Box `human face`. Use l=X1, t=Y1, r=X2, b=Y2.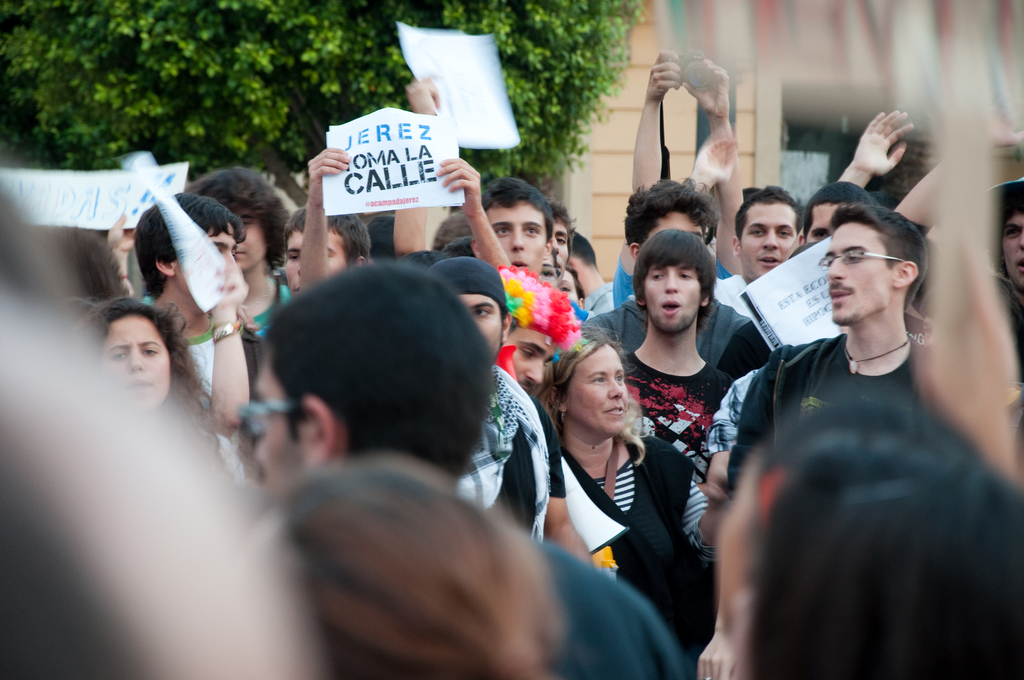
l=449, t=284, r=502, b=358.
